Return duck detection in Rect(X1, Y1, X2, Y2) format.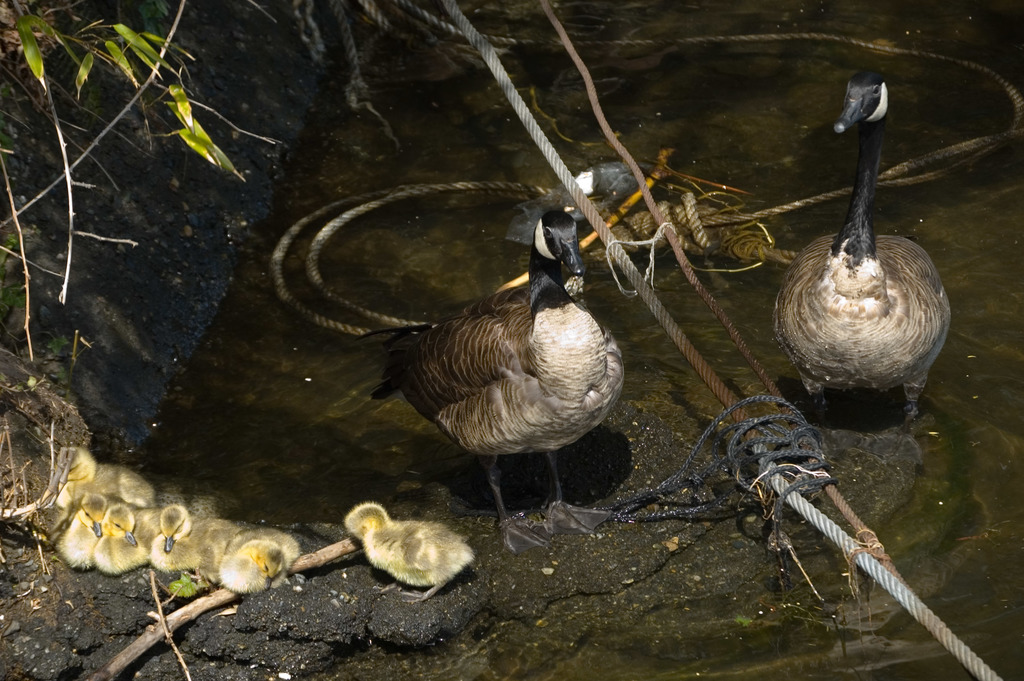
Rect(88, 502, 175, 592).
